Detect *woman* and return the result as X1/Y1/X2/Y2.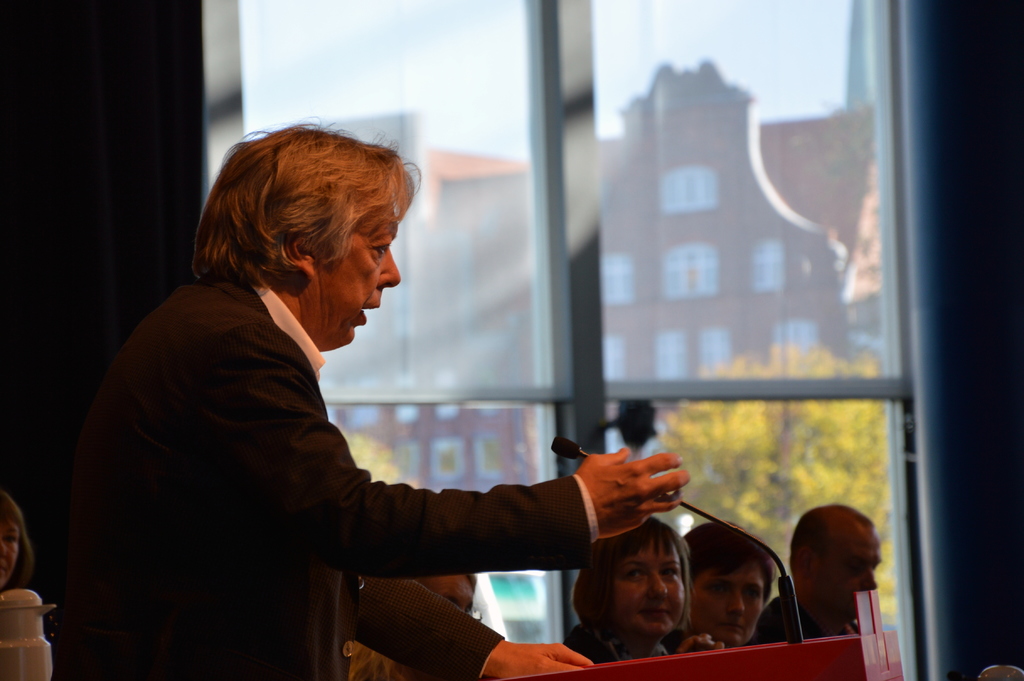
0/495/33/597.
